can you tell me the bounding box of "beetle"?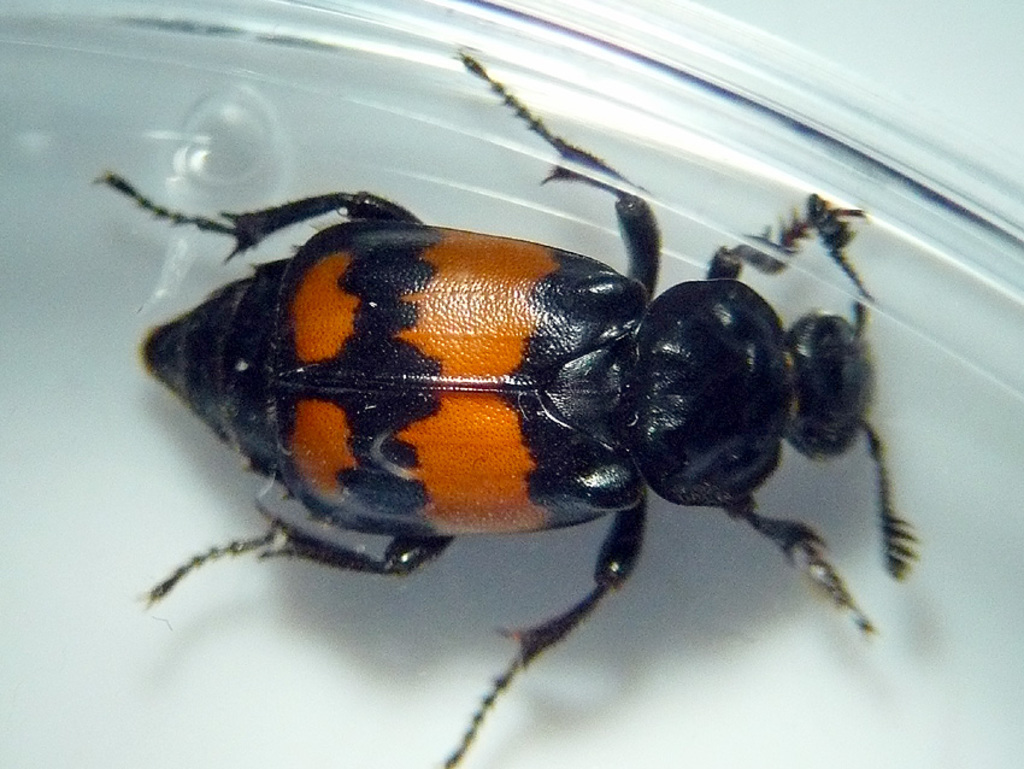
crop(116, 124, 900, 727).
